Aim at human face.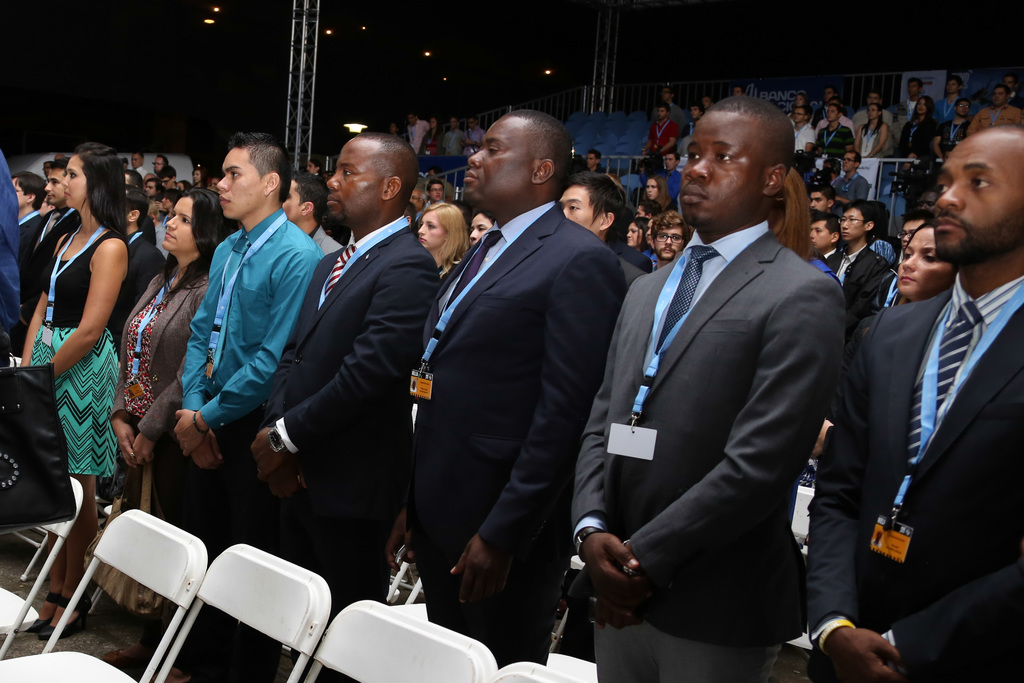
Aimed at x1=163, y1=194, x2=195, y2=249.
